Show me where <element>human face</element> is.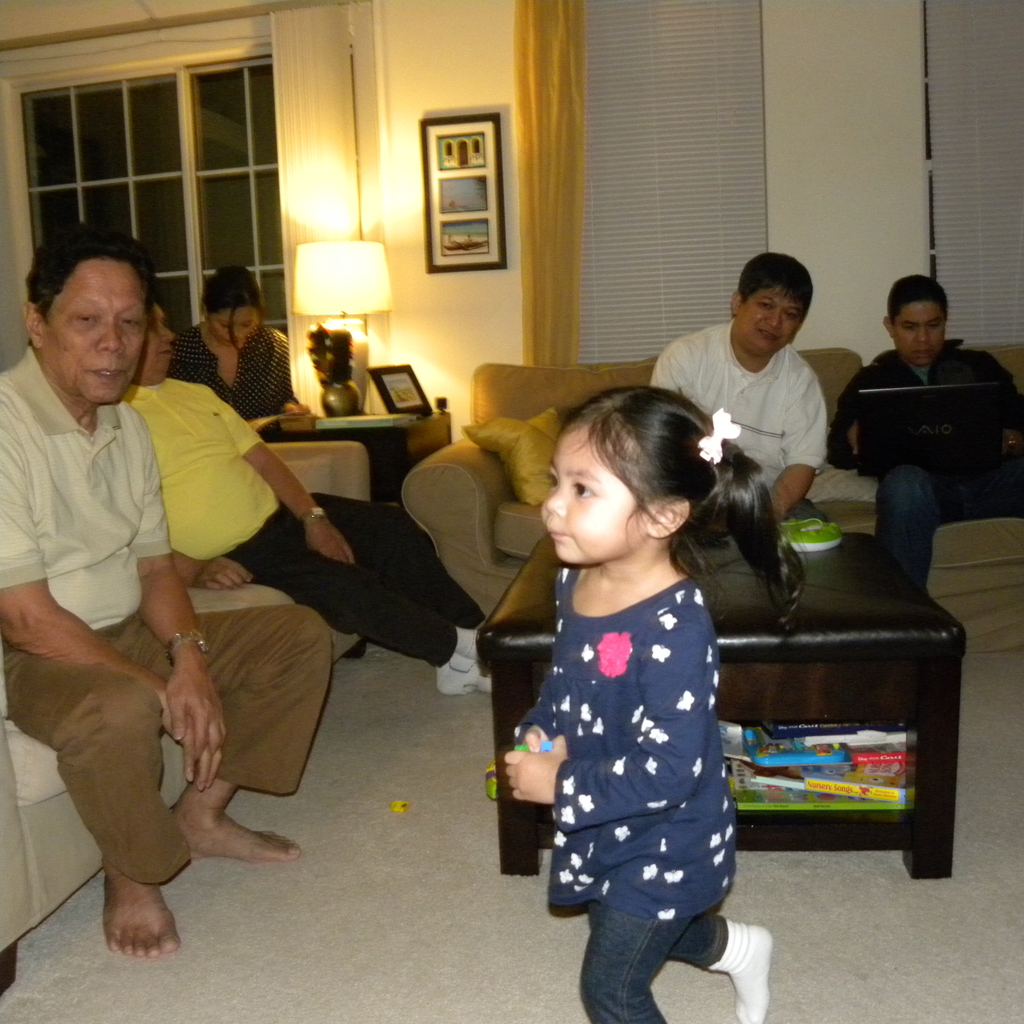
<element>human face</element> is at 736,291,794,354.
